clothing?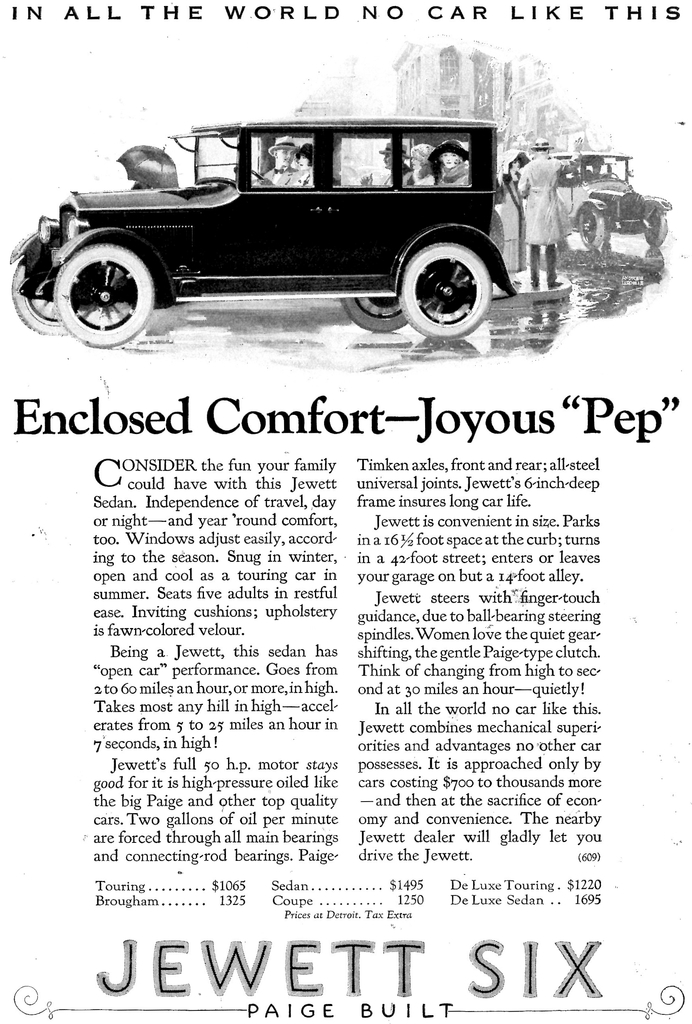
bbox(379, 164, 412, 187)
